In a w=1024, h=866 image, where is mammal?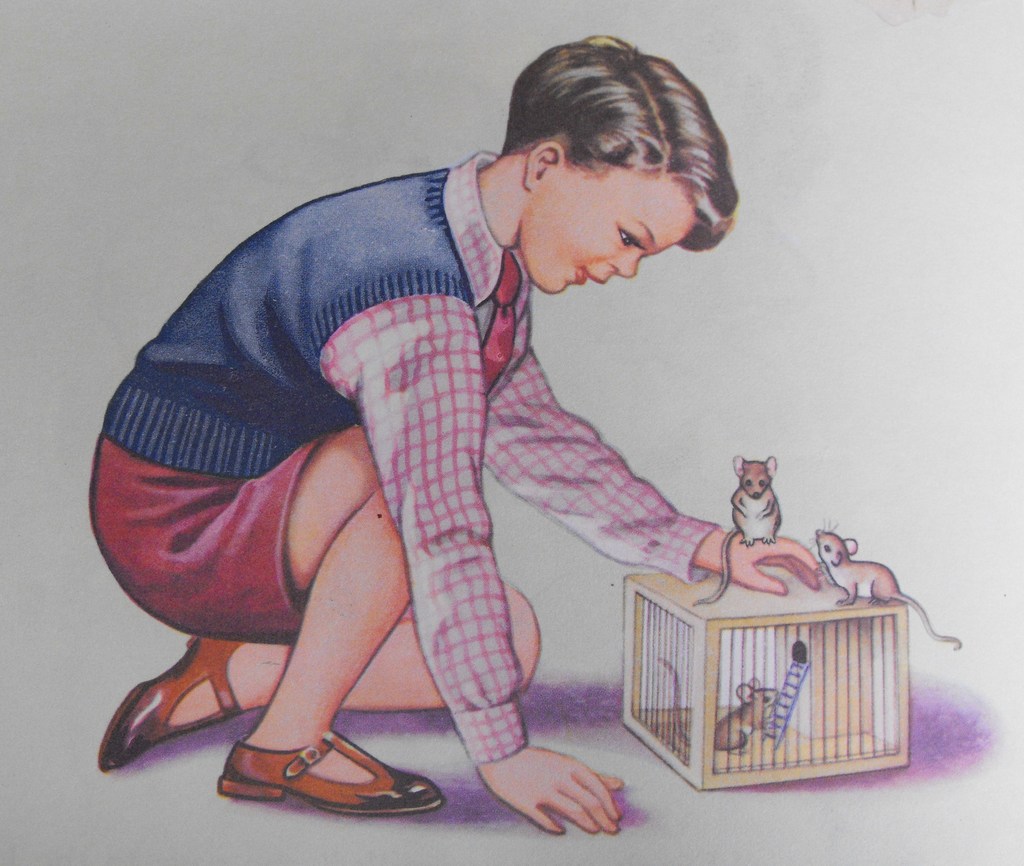
694, 452, 782, 605.
